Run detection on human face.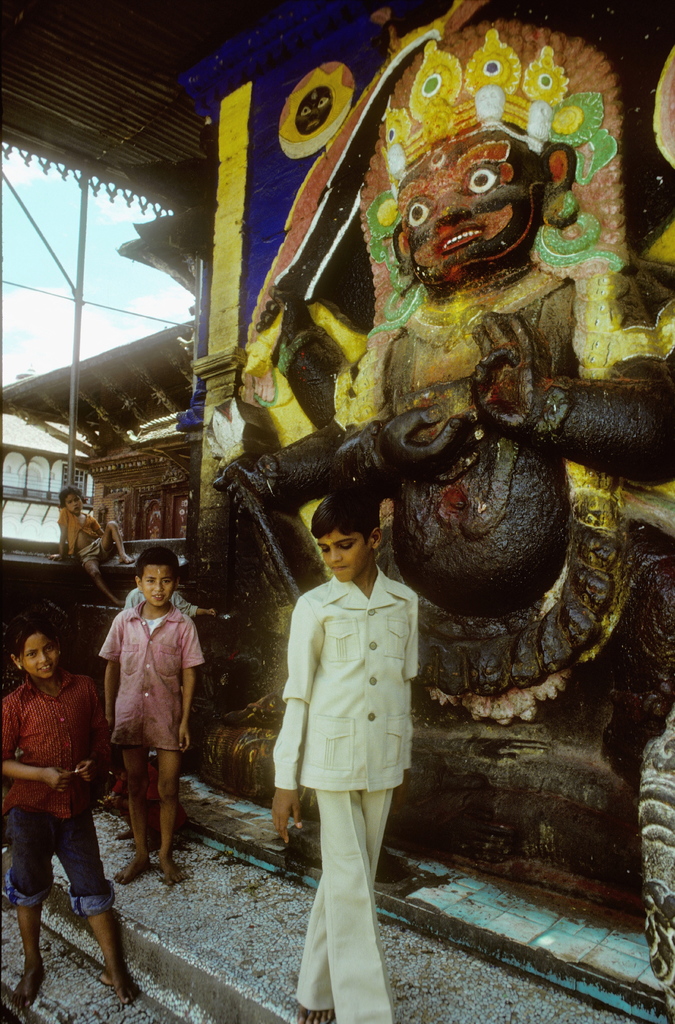
Result: Rect(143, 568, 171, 608).
